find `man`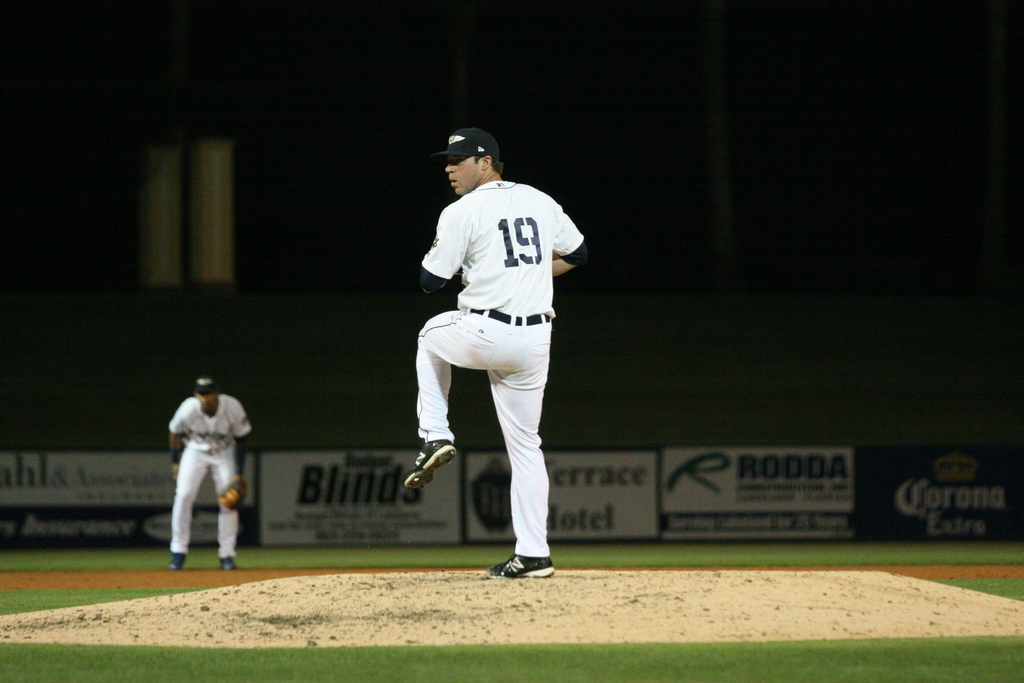
locate(406, 120, 592, 582)
